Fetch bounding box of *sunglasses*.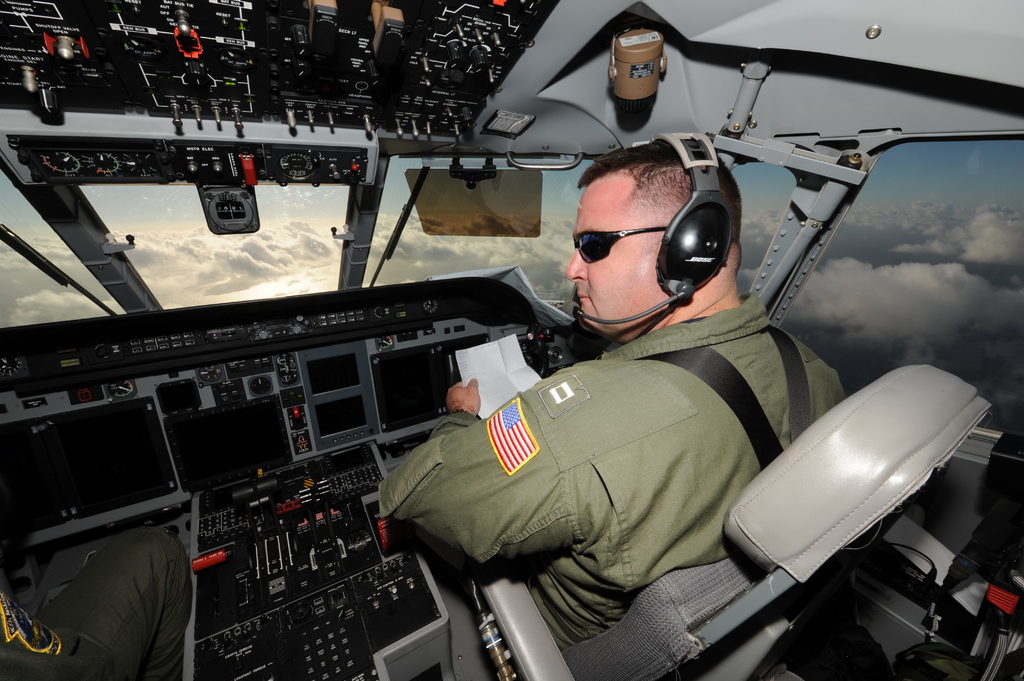
Bbox: detection(570, 227, 666, 262).
